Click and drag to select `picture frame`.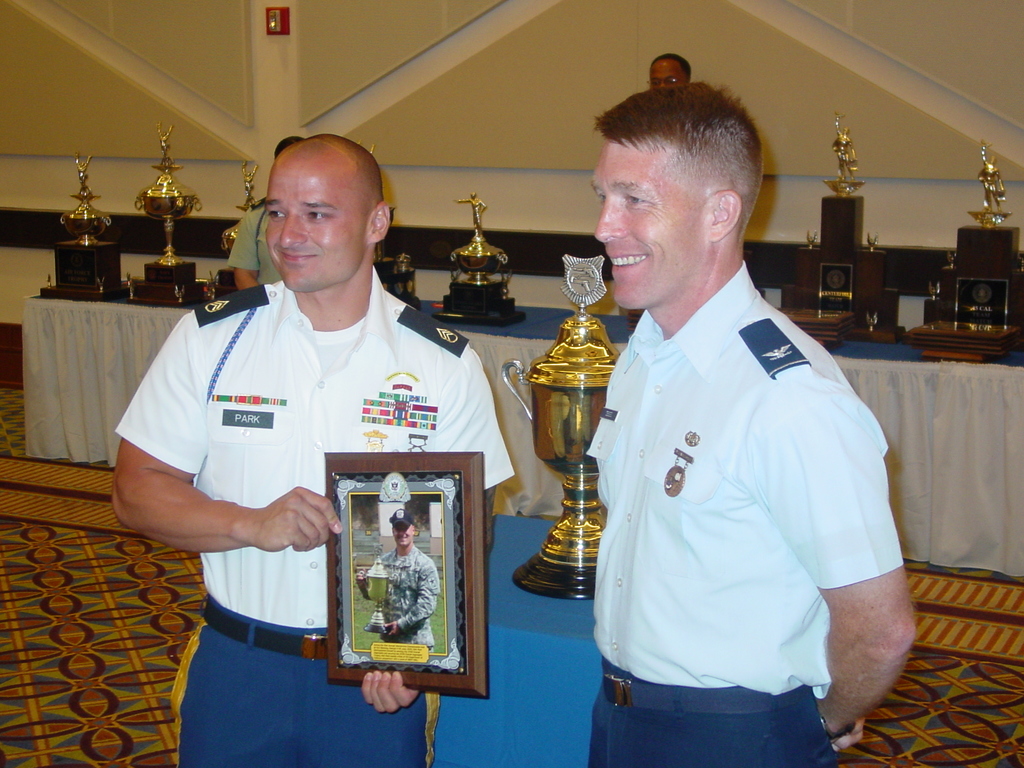
Selection: <region>323, 449, 490, 696</region>.
